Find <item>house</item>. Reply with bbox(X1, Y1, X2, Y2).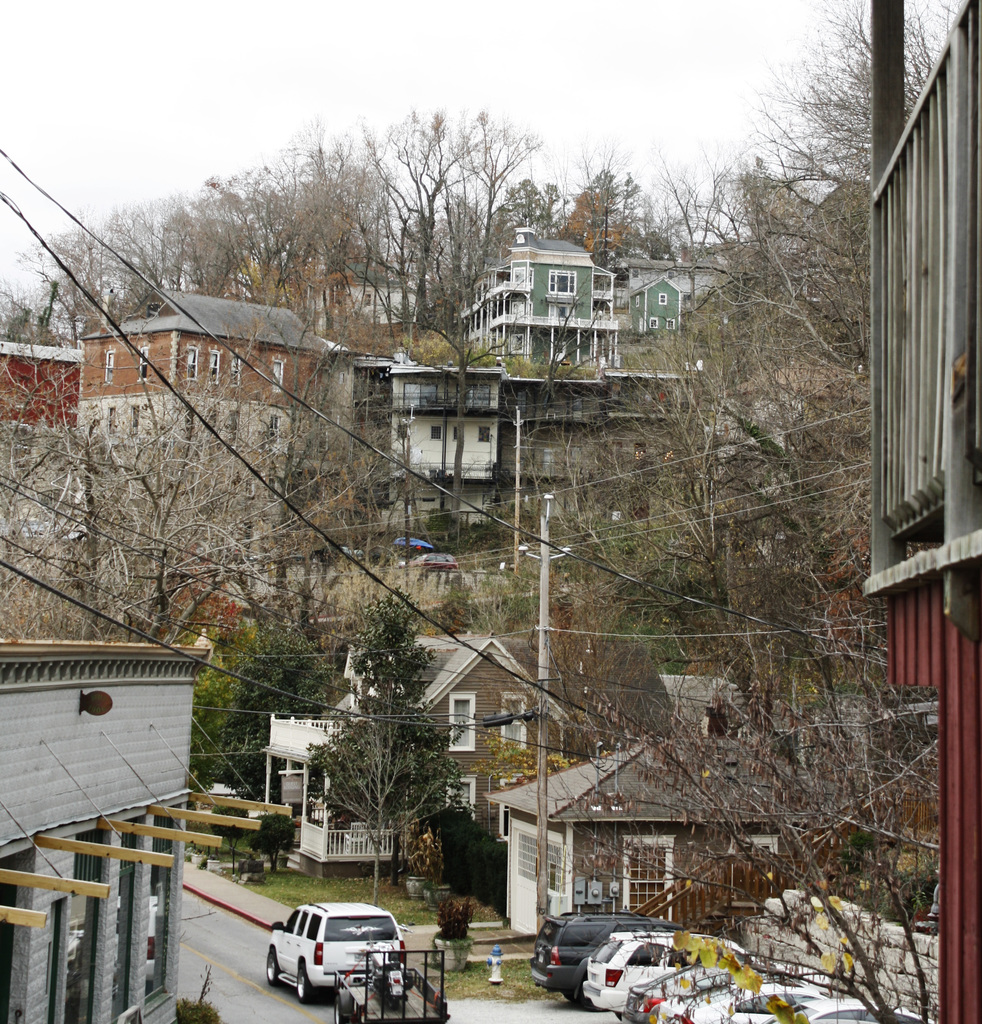
bbox(0, 627, 203, 1023).
